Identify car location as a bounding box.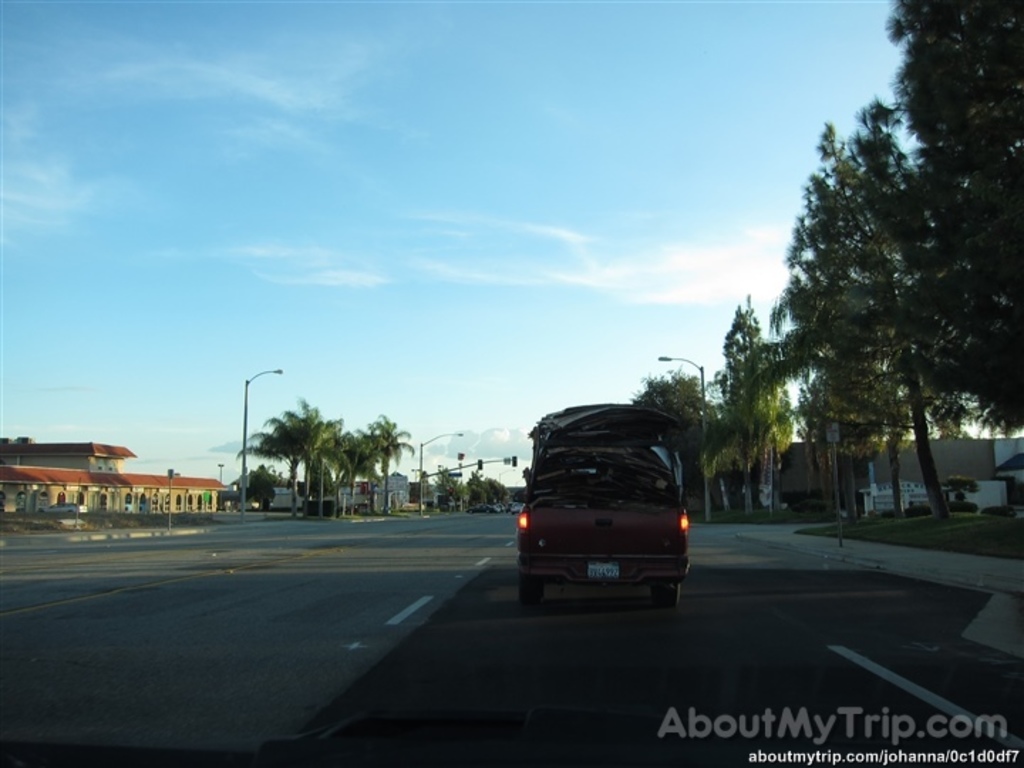
511 408 708 613.
